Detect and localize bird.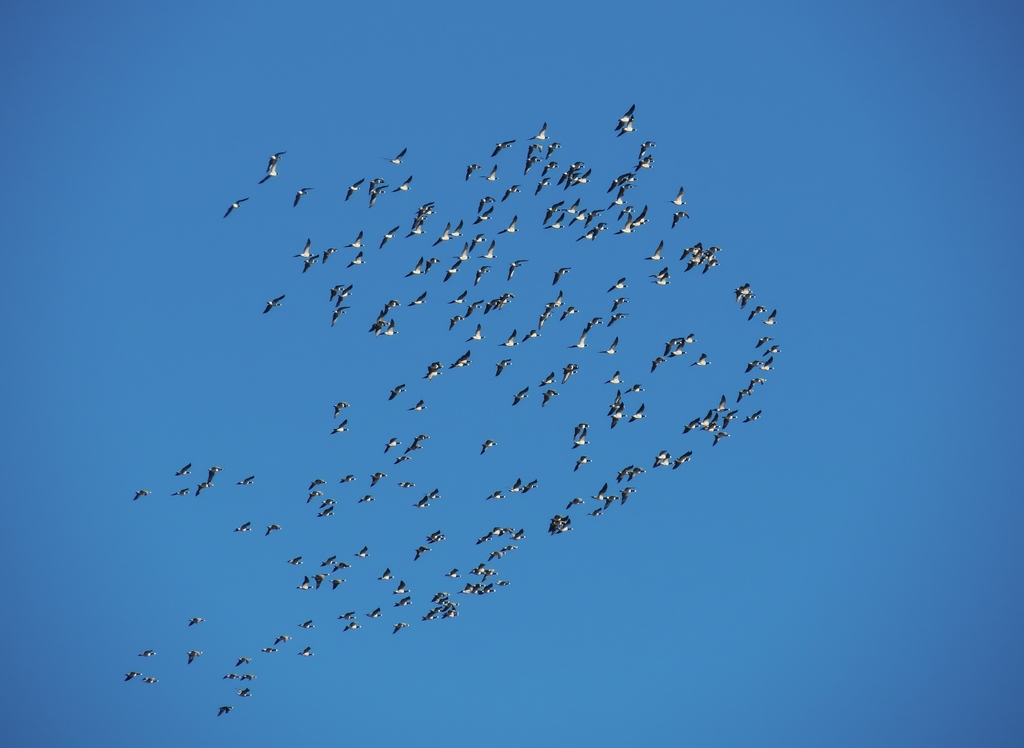
Localized at x1=438, y1=261, x2=462, y2=286.
